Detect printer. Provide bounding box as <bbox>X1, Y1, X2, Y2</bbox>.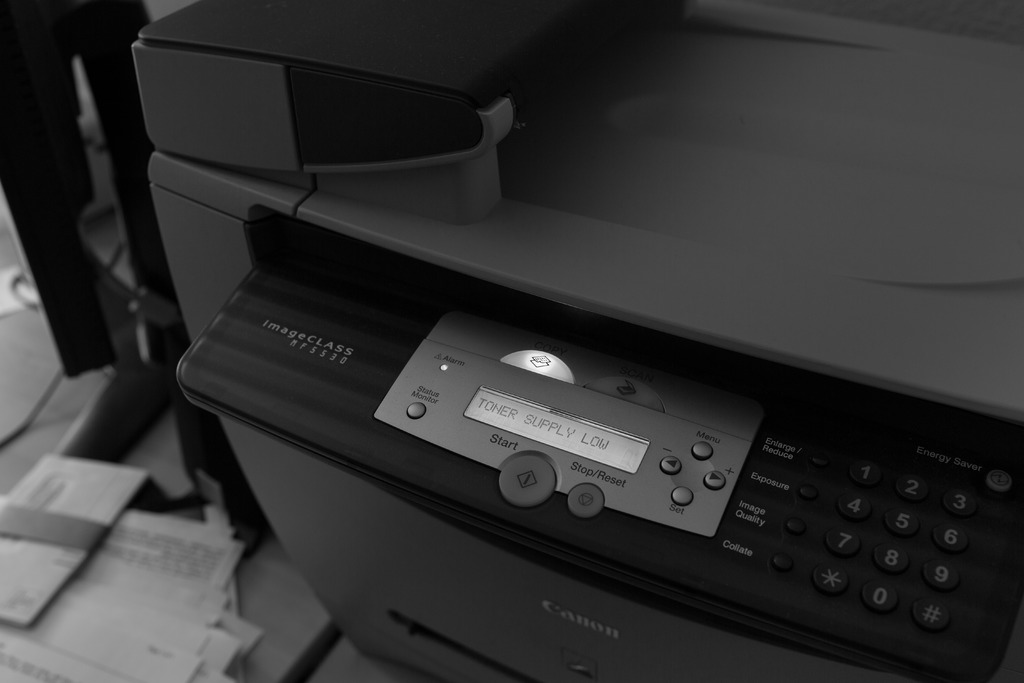
<bbox>135, 0, 1023, 682</bbox>.
